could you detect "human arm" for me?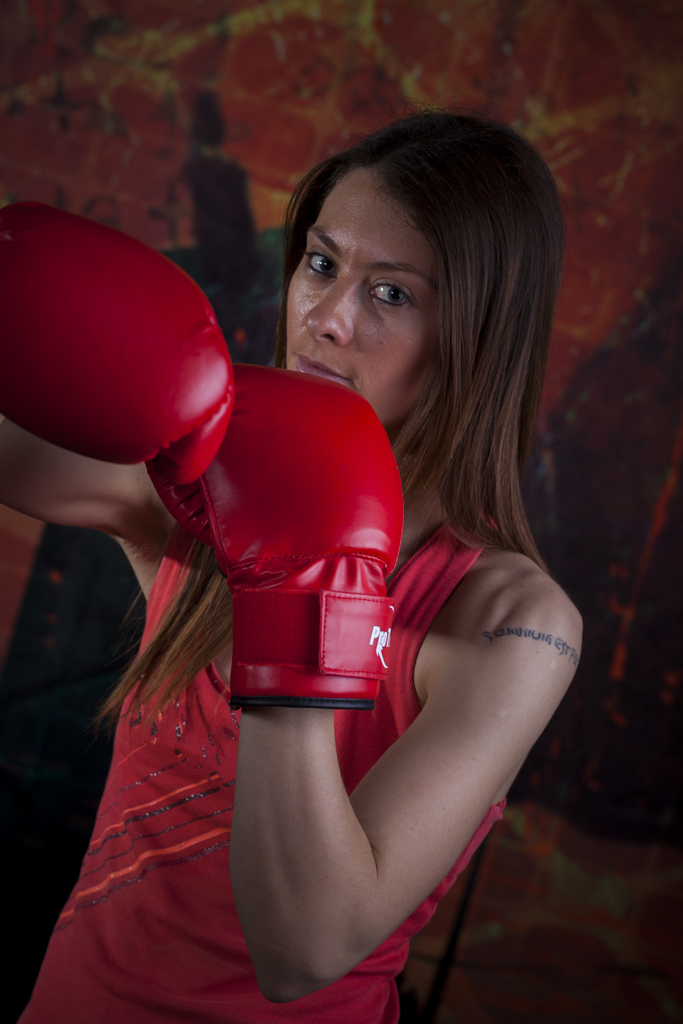
Detection result: (x1=251, y1=534, x2=534, y2=977).
